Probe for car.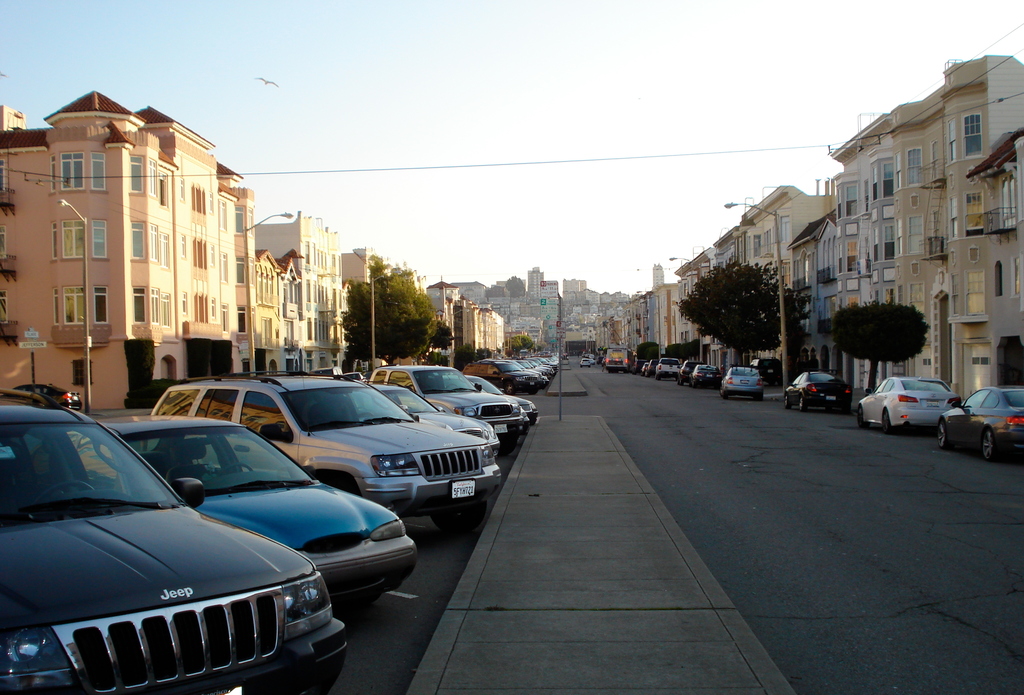
Probe result: {"left": 938, "top": 385, "right": 1023, "bottom": 461}.
